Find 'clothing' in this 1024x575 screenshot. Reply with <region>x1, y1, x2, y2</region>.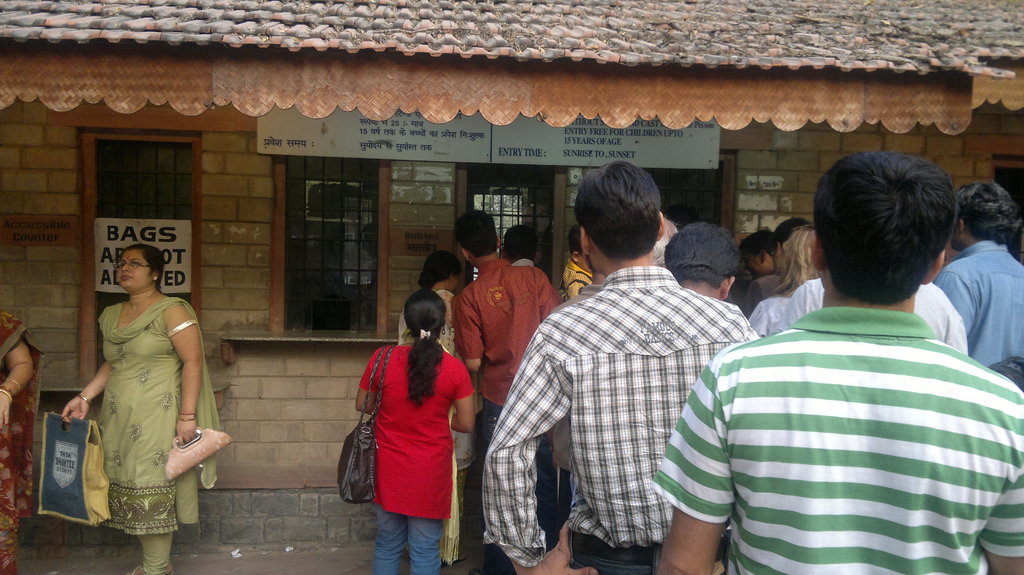
<region>399, 290, 487, 560</region>.
